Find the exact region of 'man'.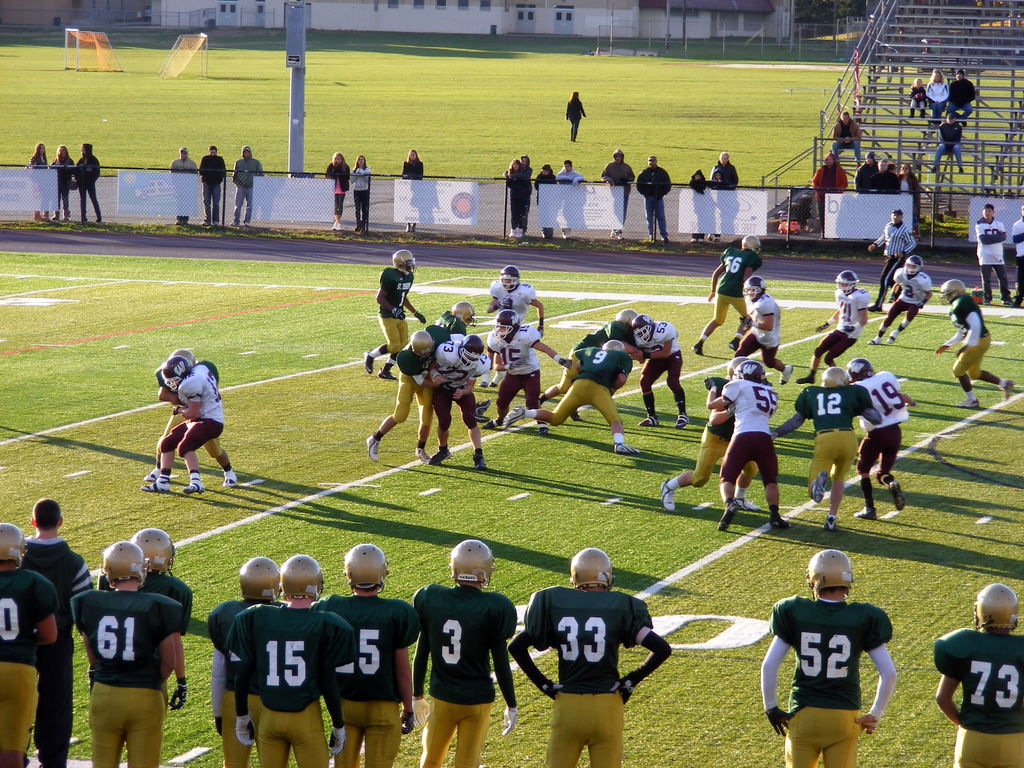
Exact region: [x1=206, y1=557, x2=287, y2=765].
